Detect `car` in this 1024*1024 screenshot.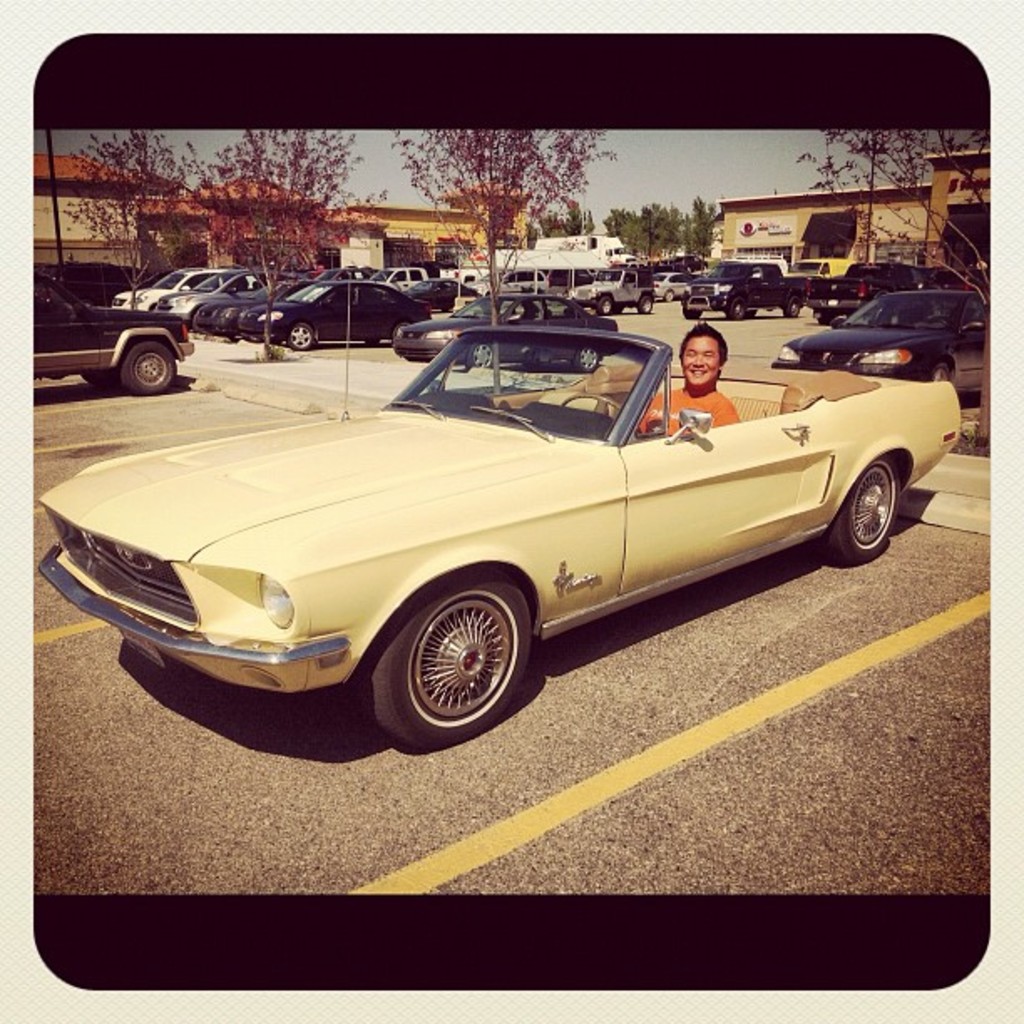
Detection: bbox(18, 313, 947, 751).
